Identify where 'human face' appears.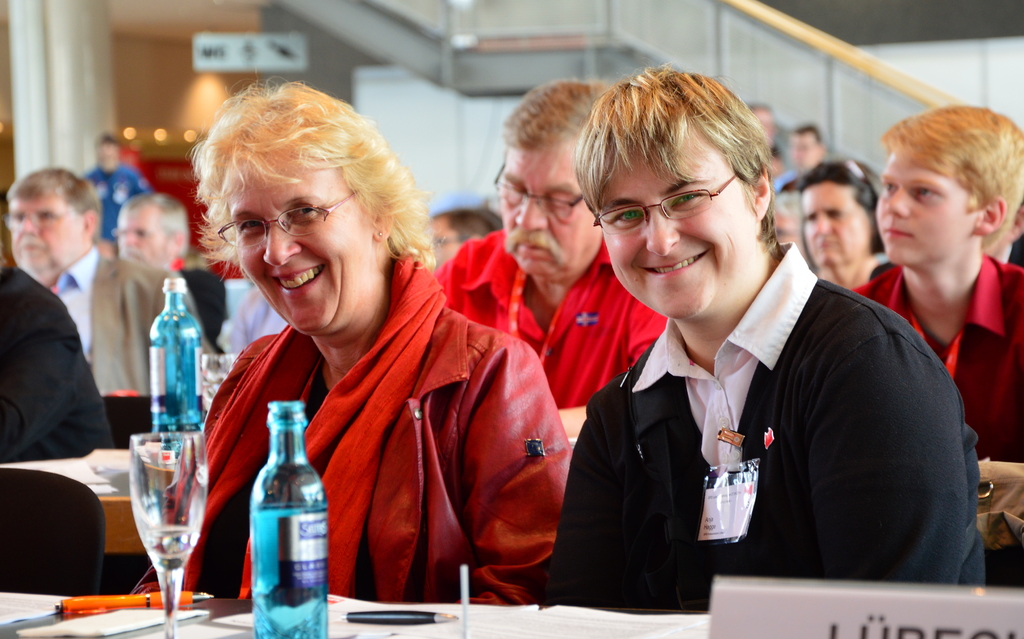
Appears at [x1=498, y1=144, x2=599, y2=272].
